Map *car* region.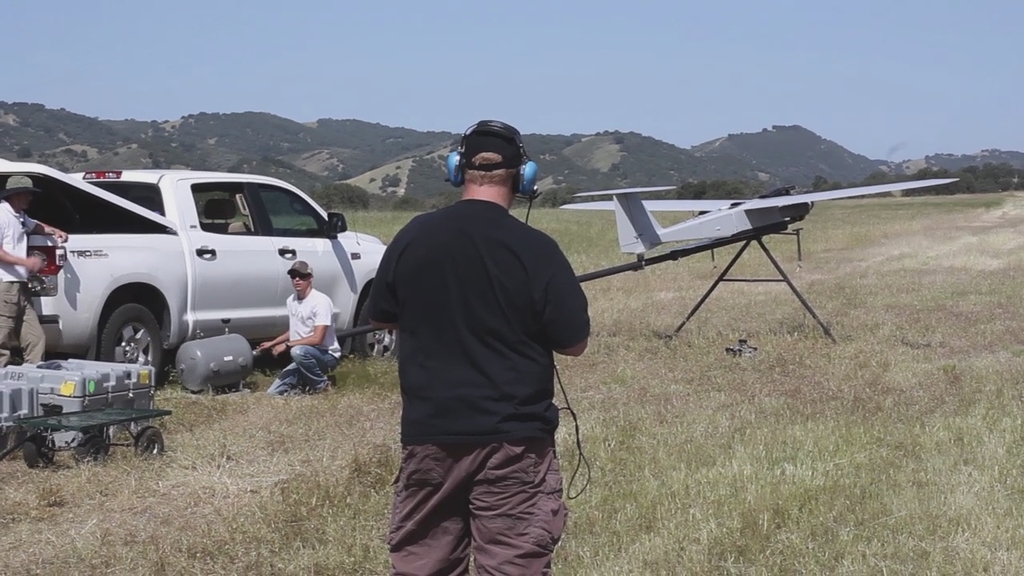
Mapped to 0 156 395 361.
